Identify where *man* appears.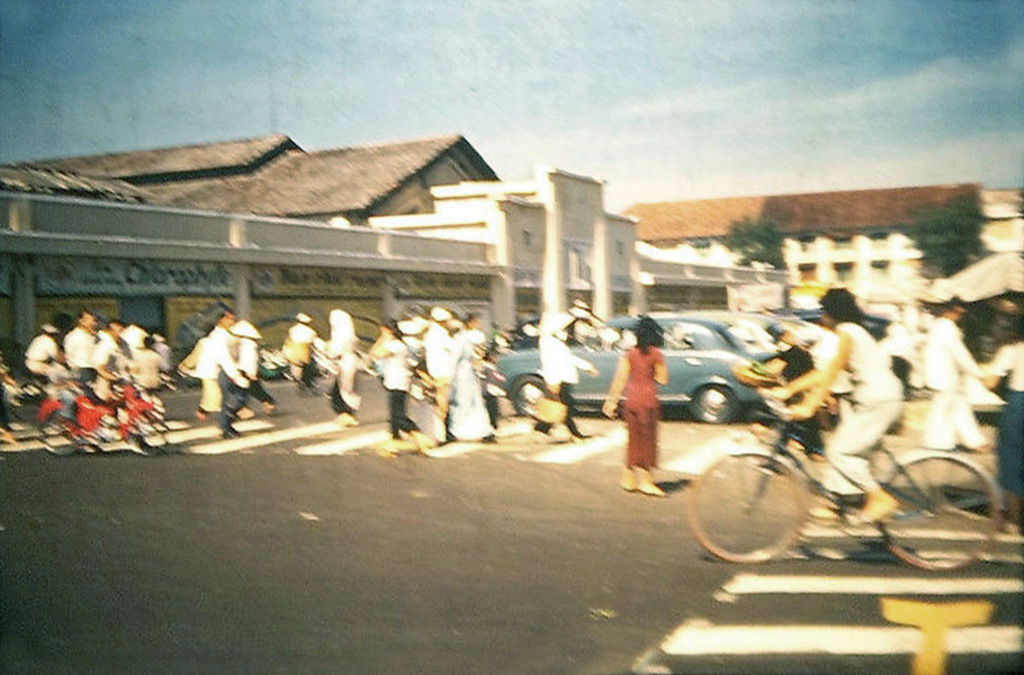
Appears at bbox=(116, 340, 163, 387).
